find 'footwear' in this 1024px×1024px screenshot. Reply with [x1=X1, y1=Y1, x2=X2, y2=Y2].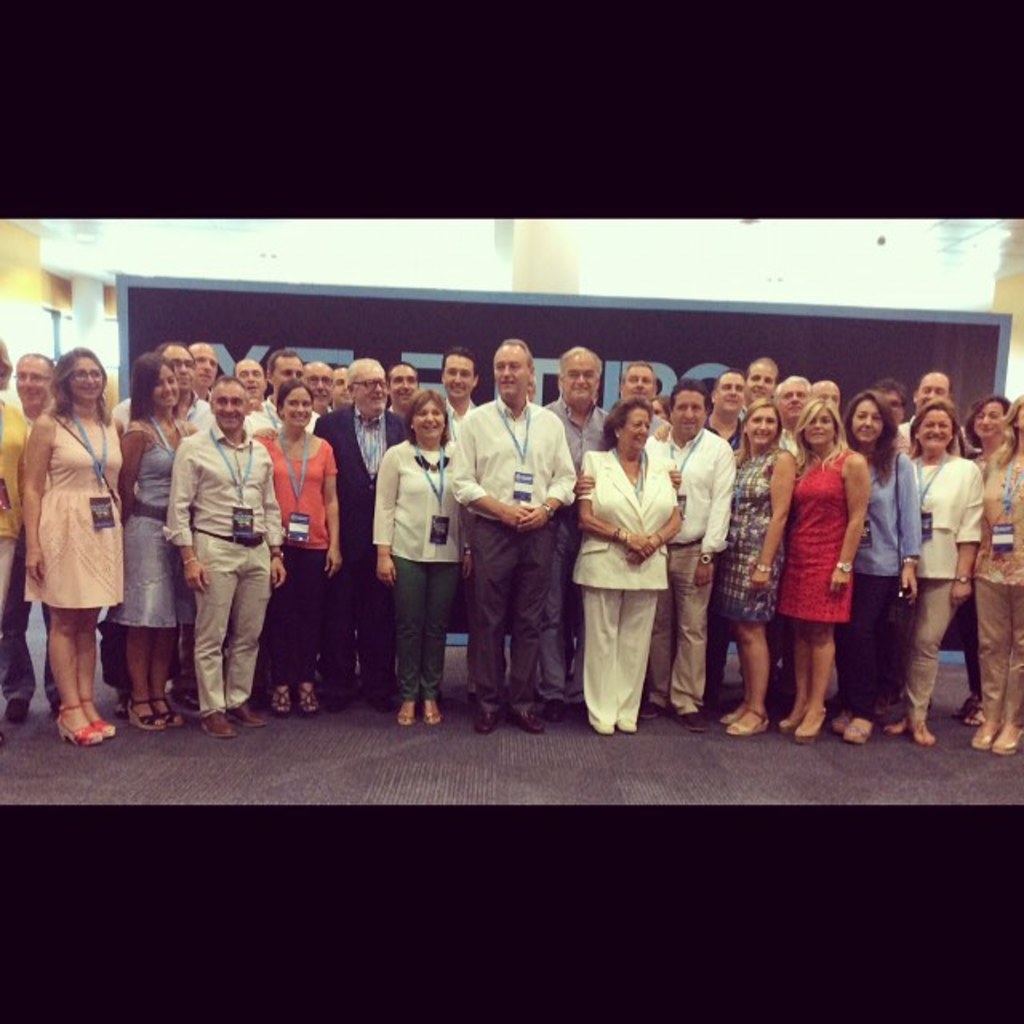
[x1=77, y1=693, x2=106, y2=741].
